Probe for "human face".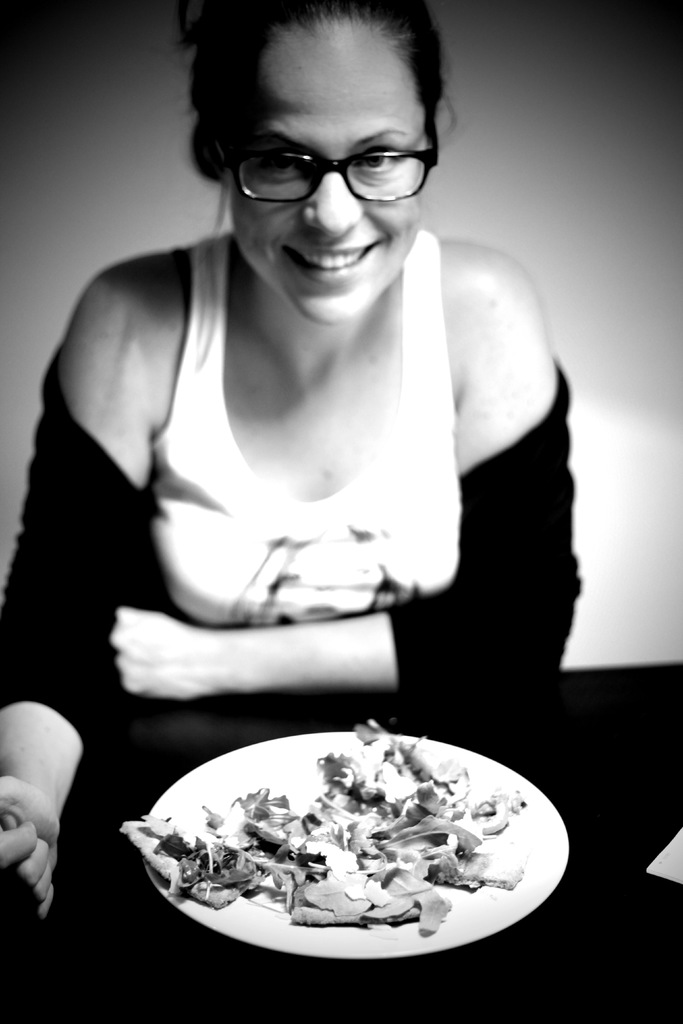
Probe result: box(228, 31, 432, 326).
